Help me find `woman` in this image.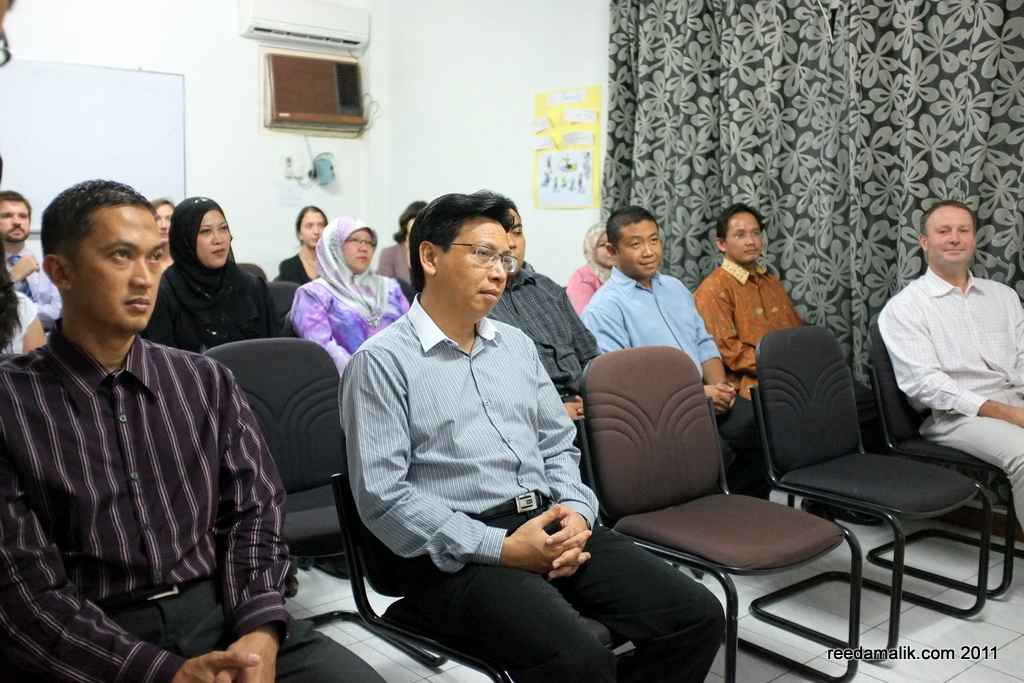
Found it: Rect(138, 202, 268, 386).
